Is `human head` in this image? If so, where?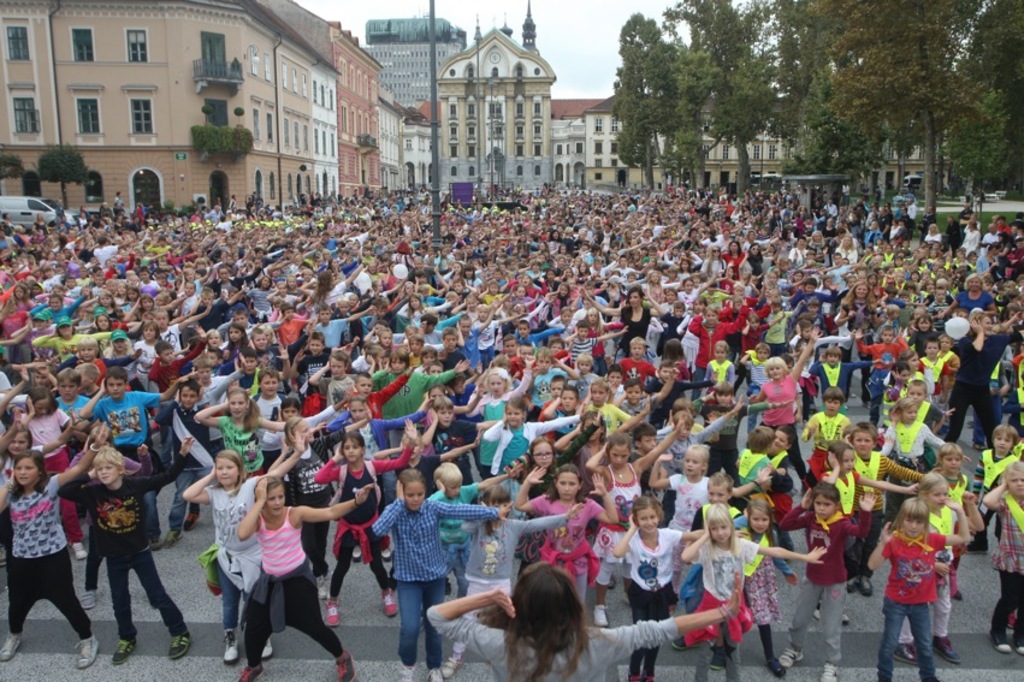
Yes, at (285,425,309,444).
